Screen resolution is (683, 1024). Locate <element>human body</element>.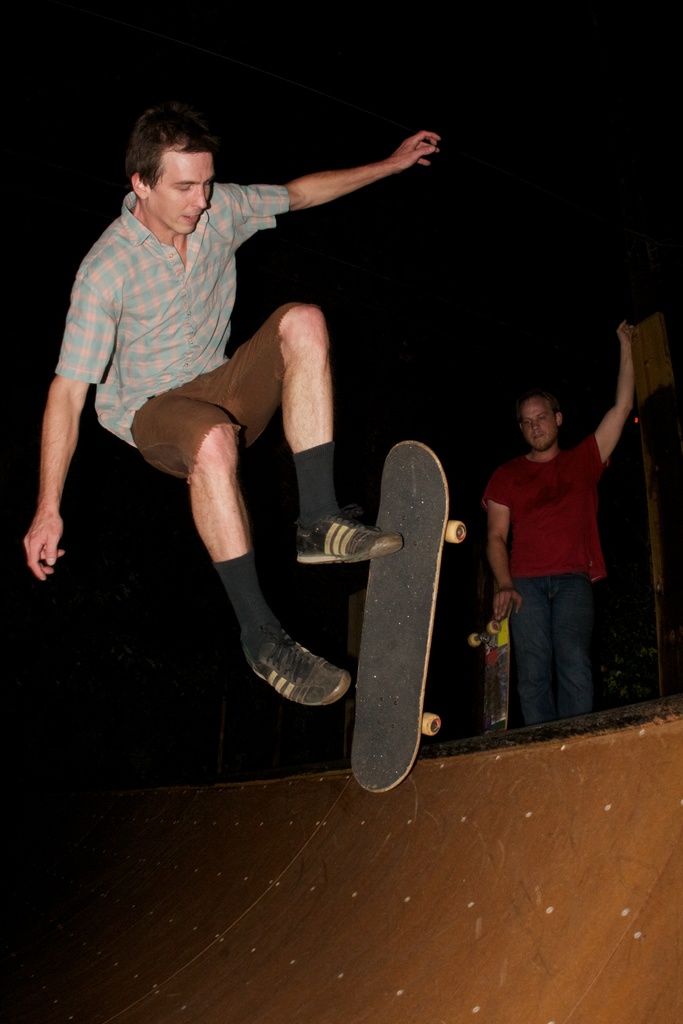
[484,362,623,744].
